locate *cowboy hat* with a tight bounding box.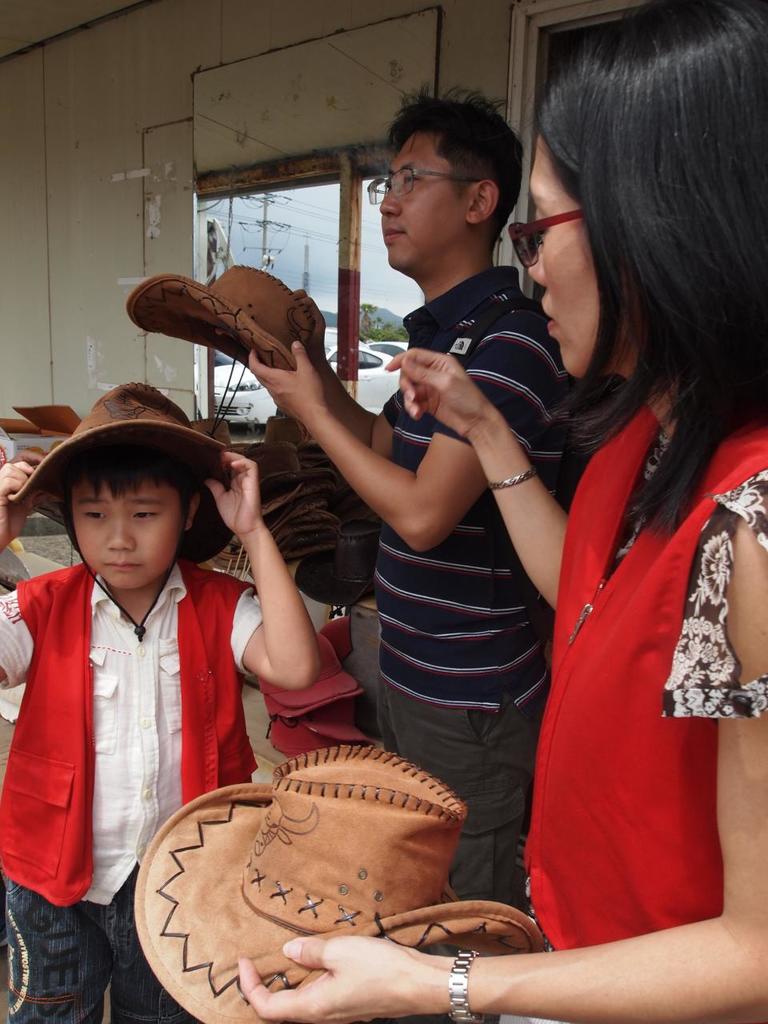
(left=123, top=262, right=317, bottom=370).
